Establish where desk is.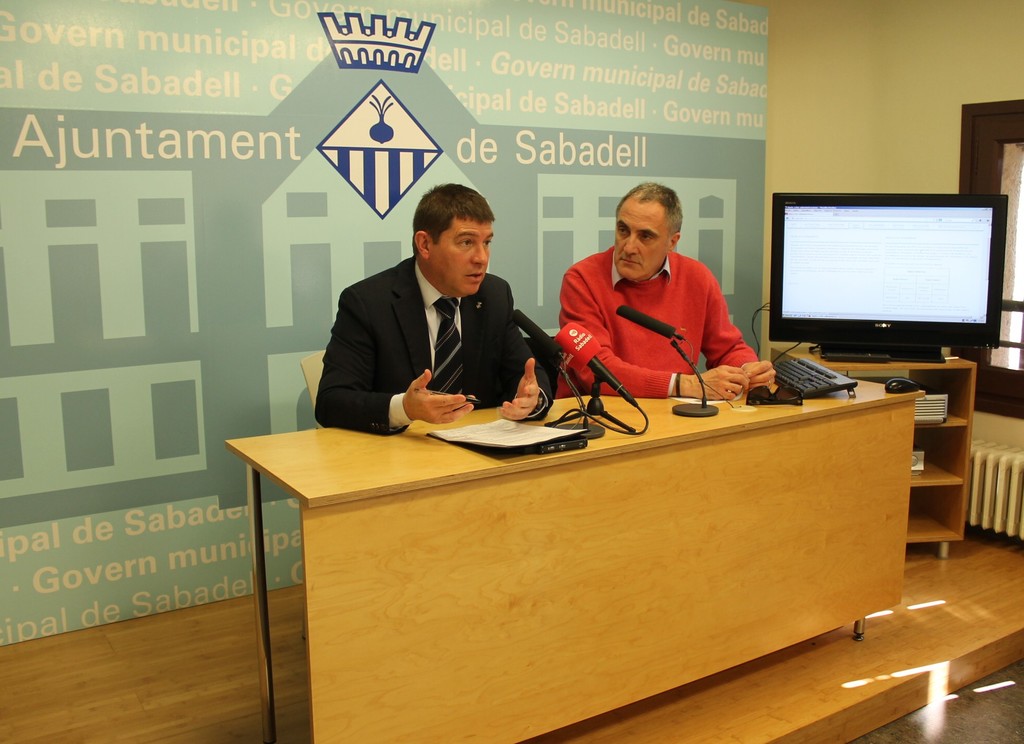
Established at bbox=(223, 446, 904, 743).
